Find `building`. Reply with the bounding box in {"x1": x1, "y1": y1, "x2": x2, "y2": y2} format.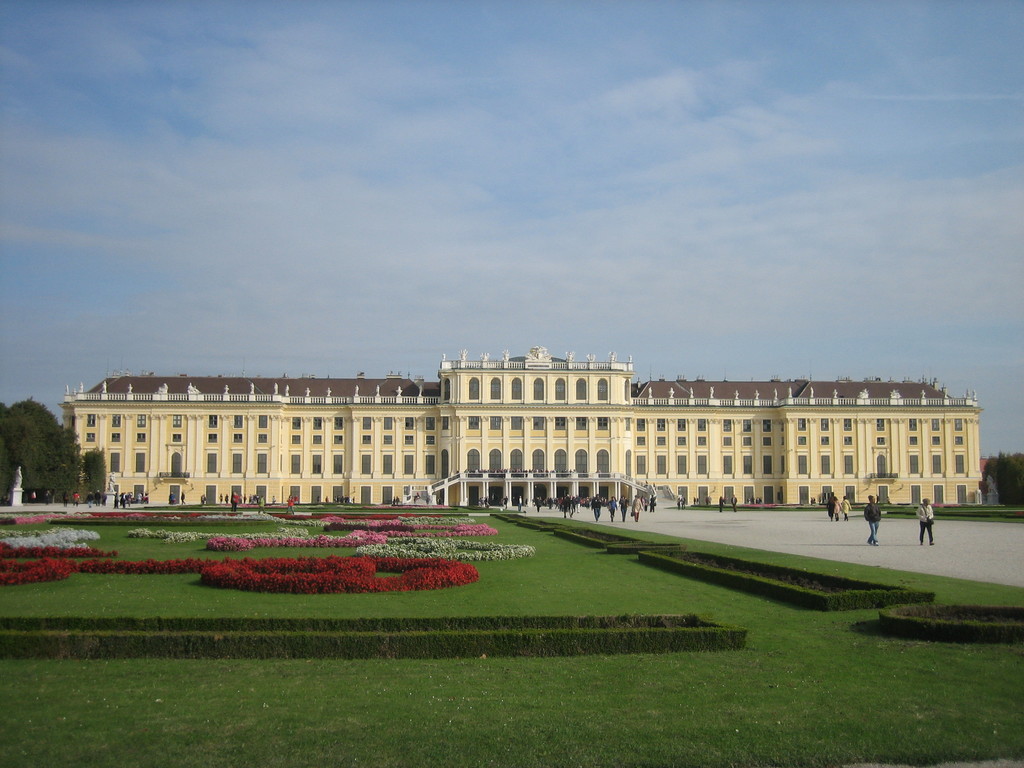
{"x1": 56, "y1": 344, "x2": 971, "y2": 507}.
